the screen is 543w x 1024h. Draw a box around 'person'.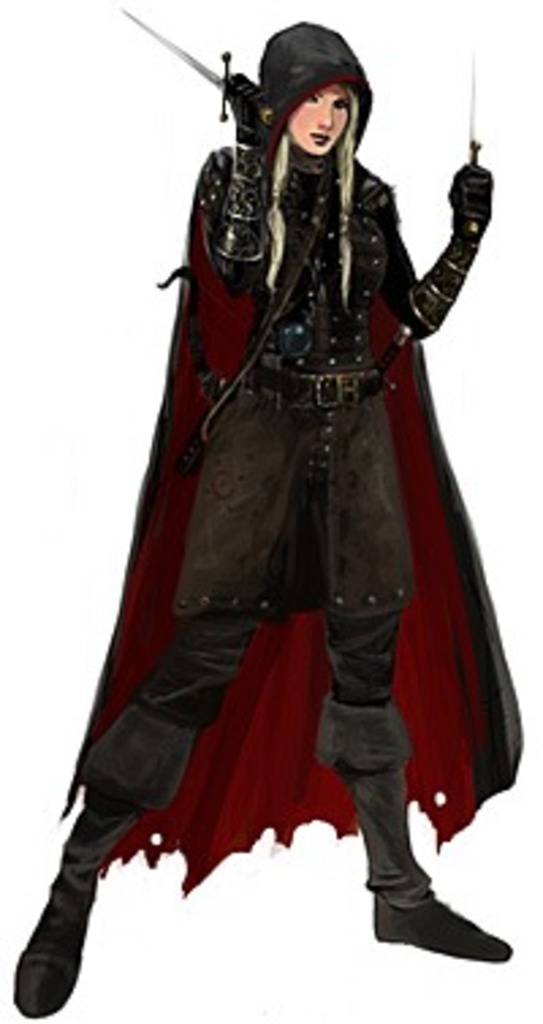
[x1=5, y1=24, x2=519, y2=1021].
